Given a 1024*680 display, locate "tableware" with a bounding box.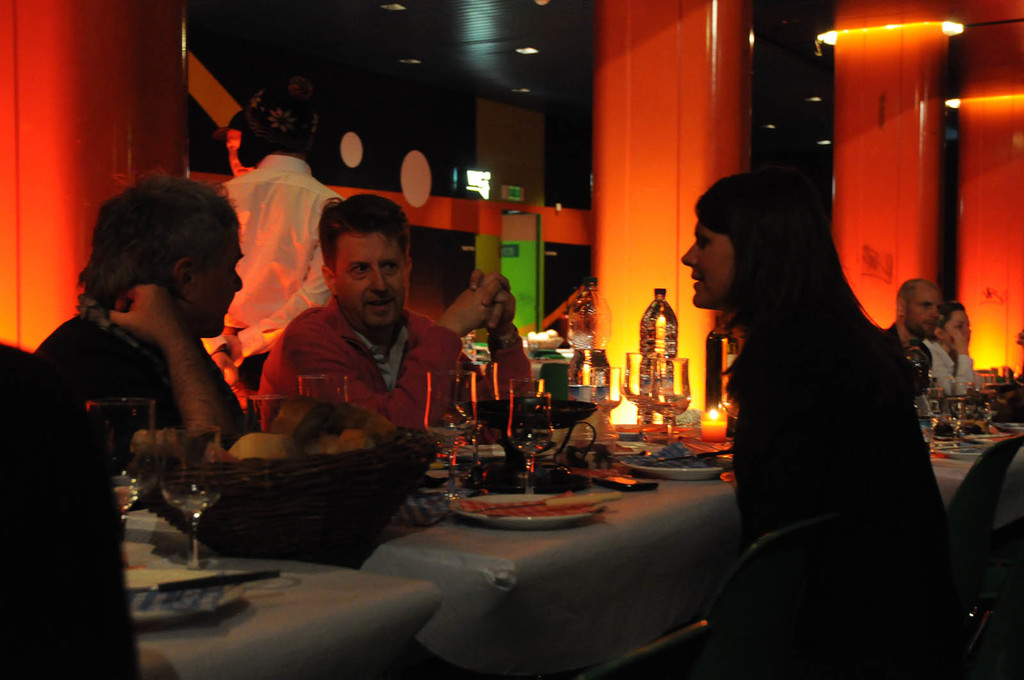
Located: [507, 374, 564, 494].
